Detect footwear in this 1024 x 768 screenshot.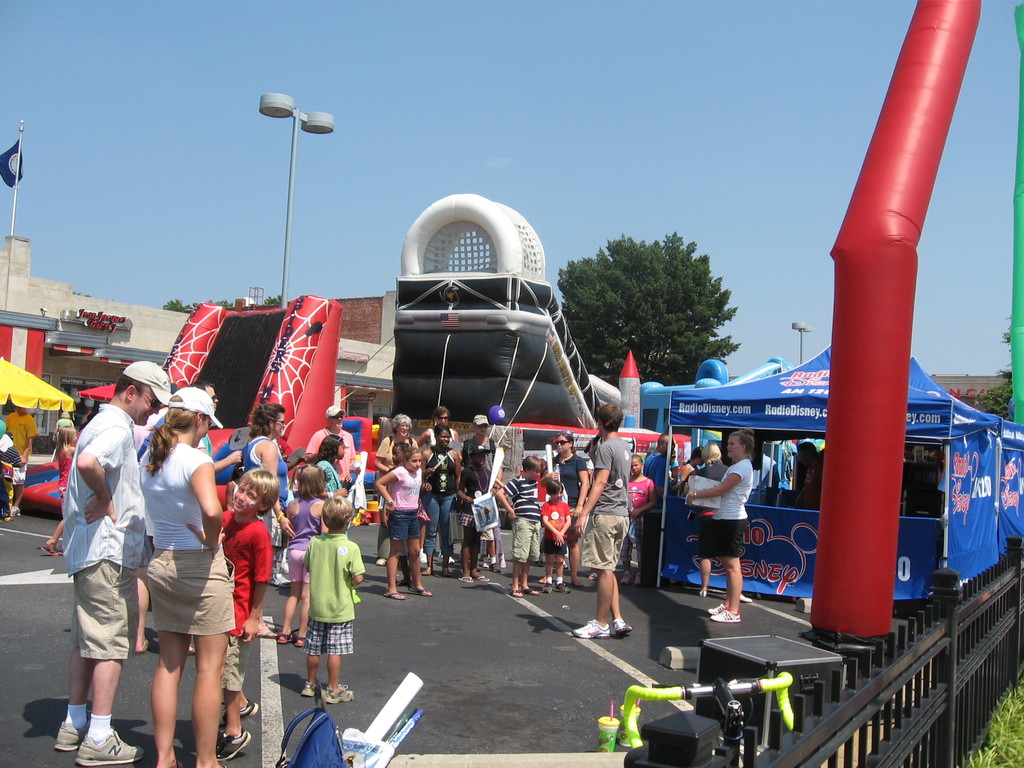
Detection: 621/570/632/585.
